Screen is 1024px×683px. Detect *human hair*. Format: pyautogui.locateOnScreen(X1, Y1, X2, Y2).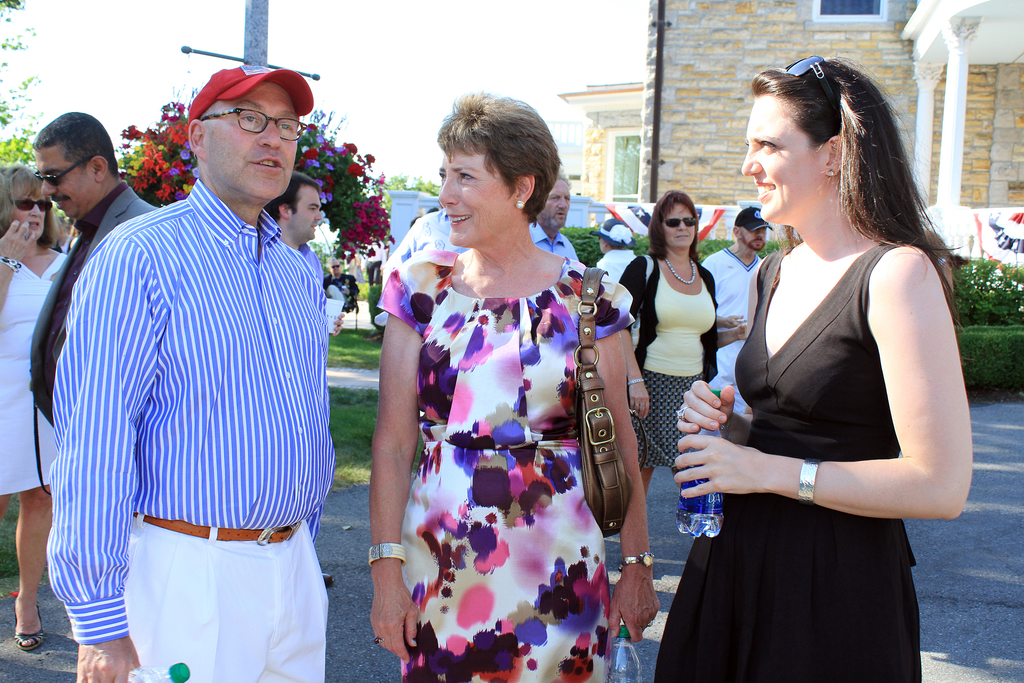
pyautogui.locateOnScreen(645, 190, 701, 261).
